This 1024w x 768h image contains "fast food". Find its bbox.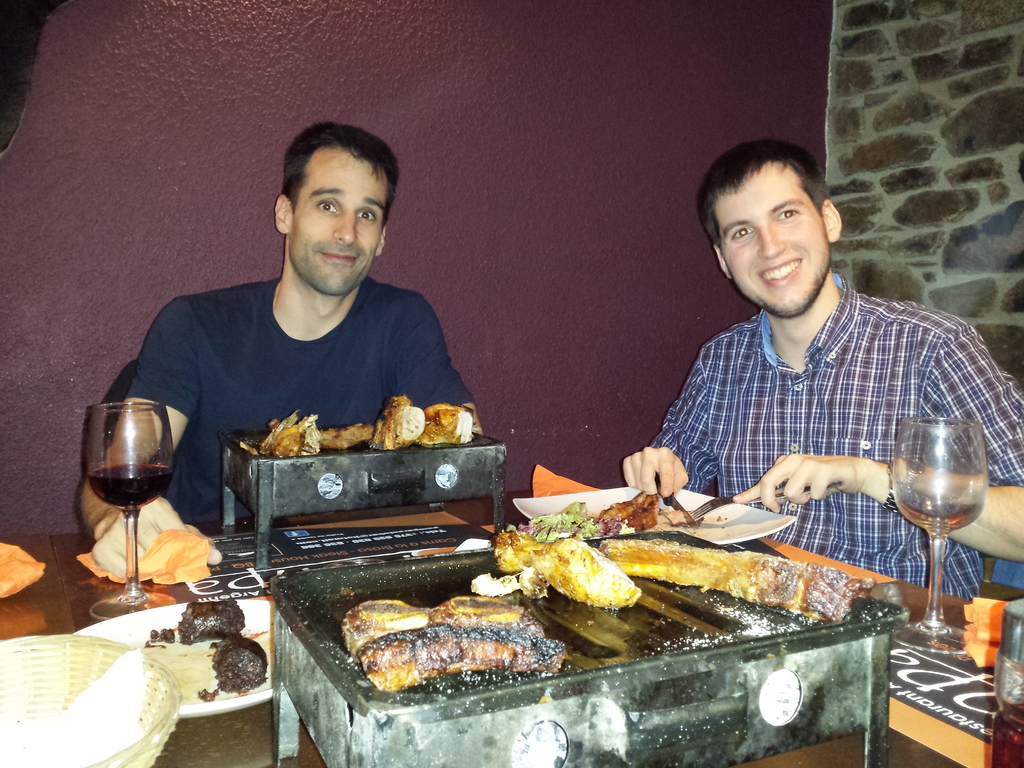
select_region(211, 632, 264, 691).
